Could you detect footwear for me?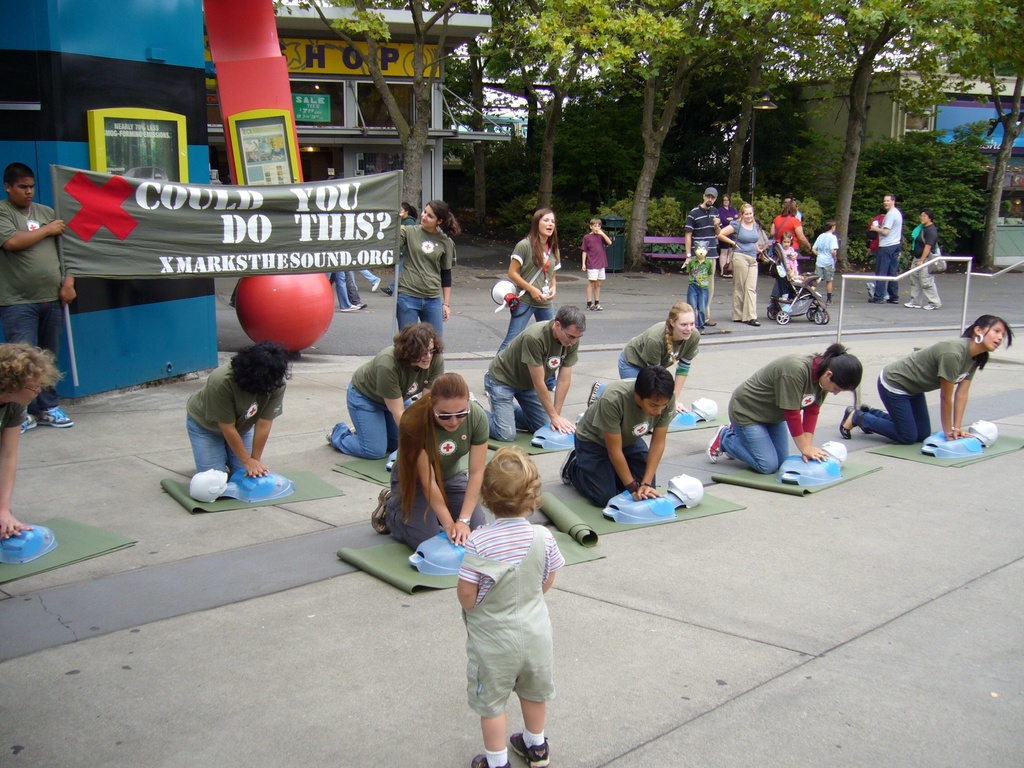
Detection result: (left=742, top=319, right=762, bottom=325).
